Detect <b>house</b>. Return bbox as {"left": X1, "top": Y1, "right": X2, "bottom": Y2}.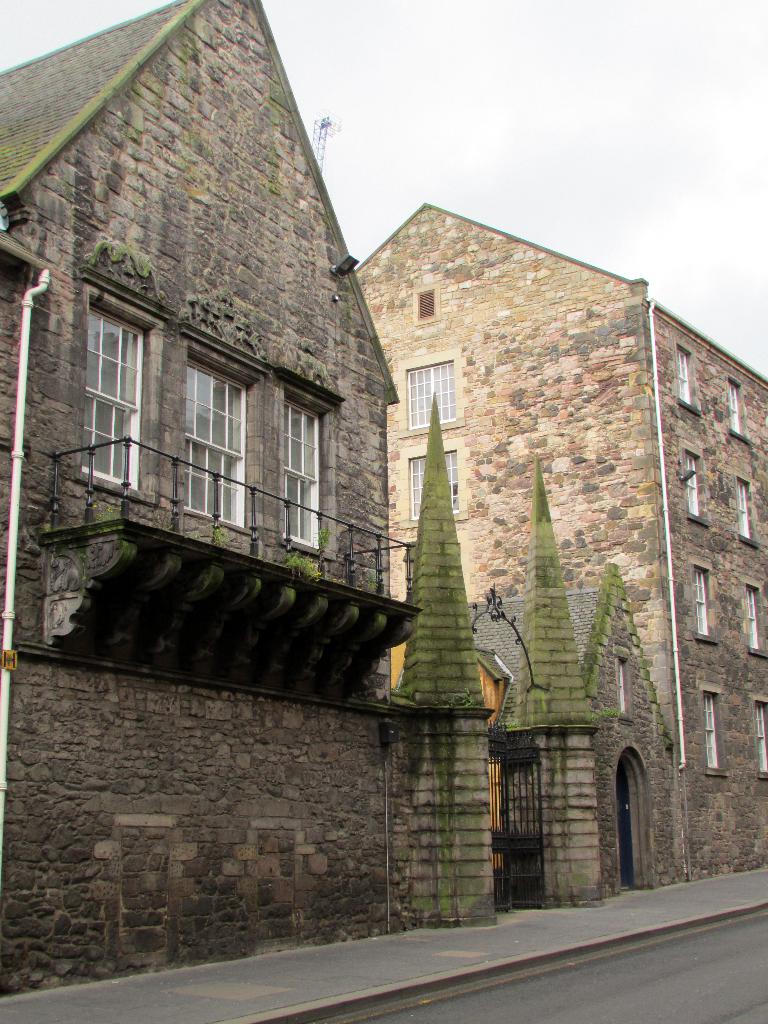
{"left": 17, "top": 24, "right": 427, "bottom": 703}.
